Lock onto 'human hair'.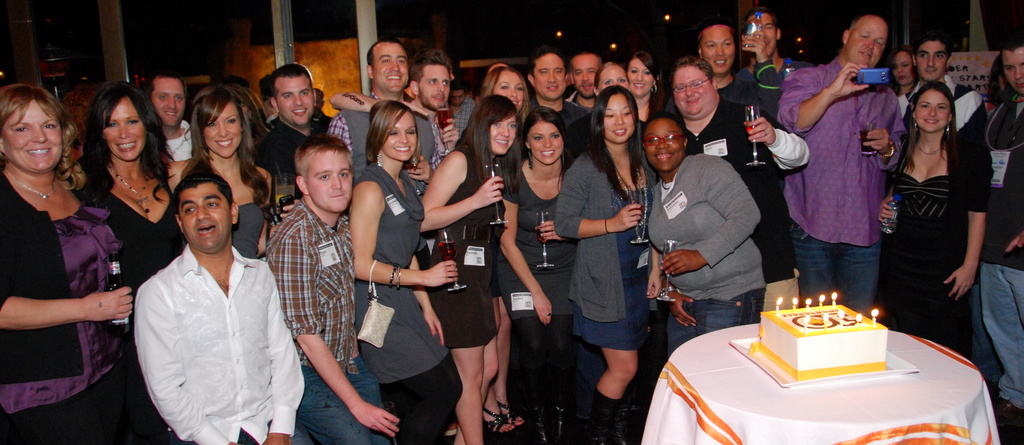
Locked: 268:65:316:106.
